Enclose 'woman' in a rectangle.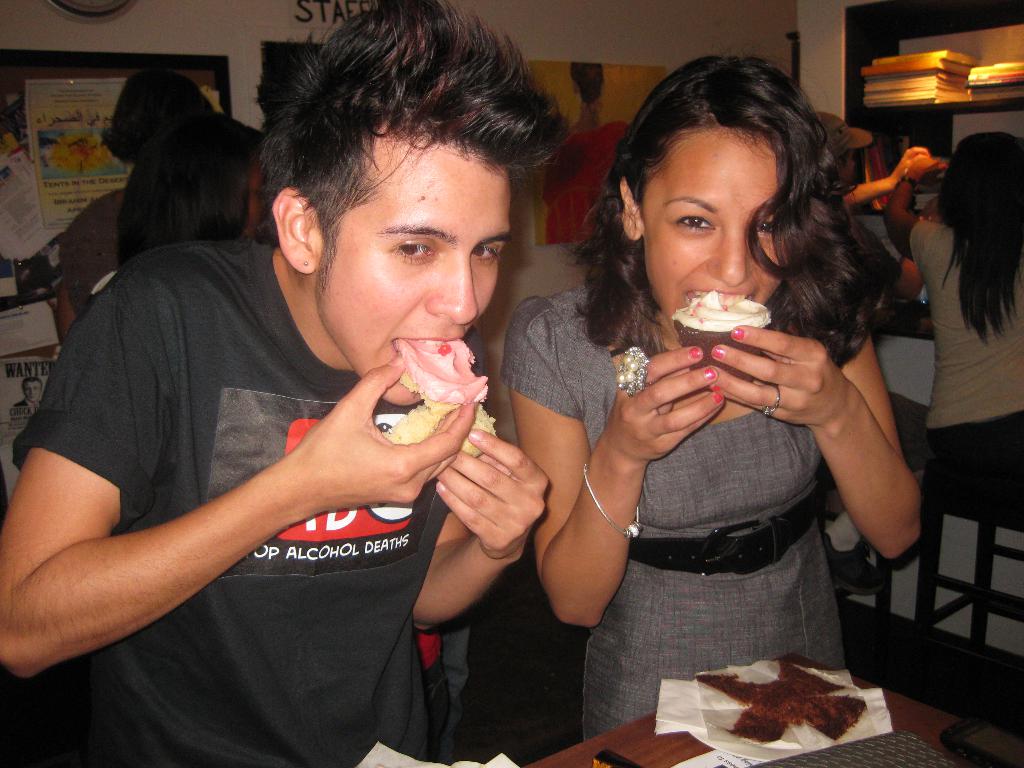
[left=884, top=131, right=1023, bottom=519].
